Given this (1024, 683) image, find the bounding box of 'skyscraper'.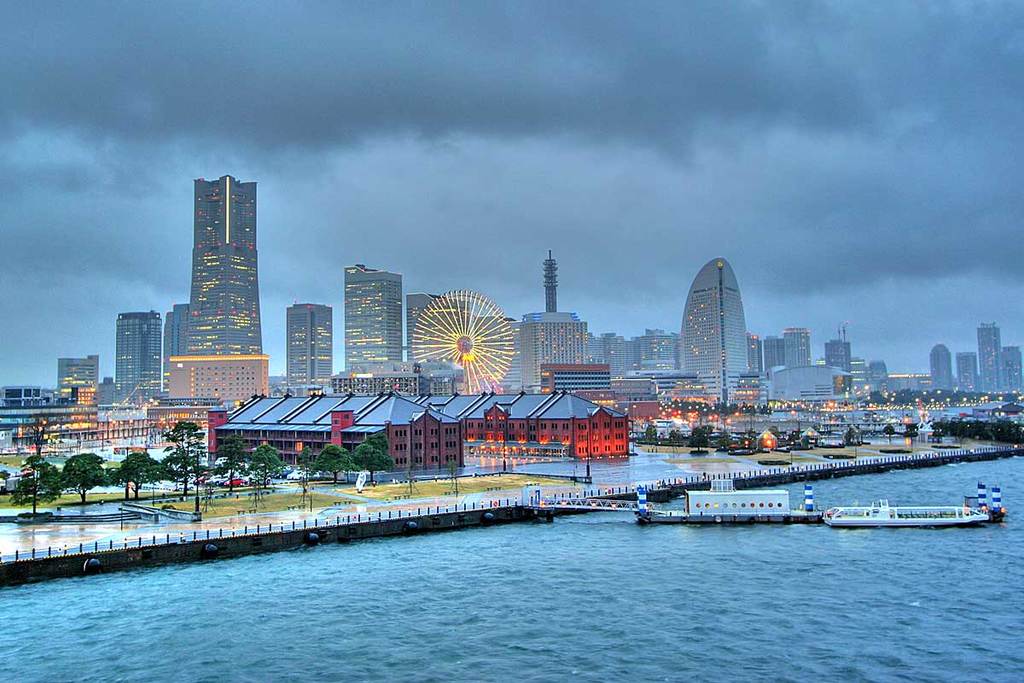
bbox=(1000, 343, 1023, 394).
